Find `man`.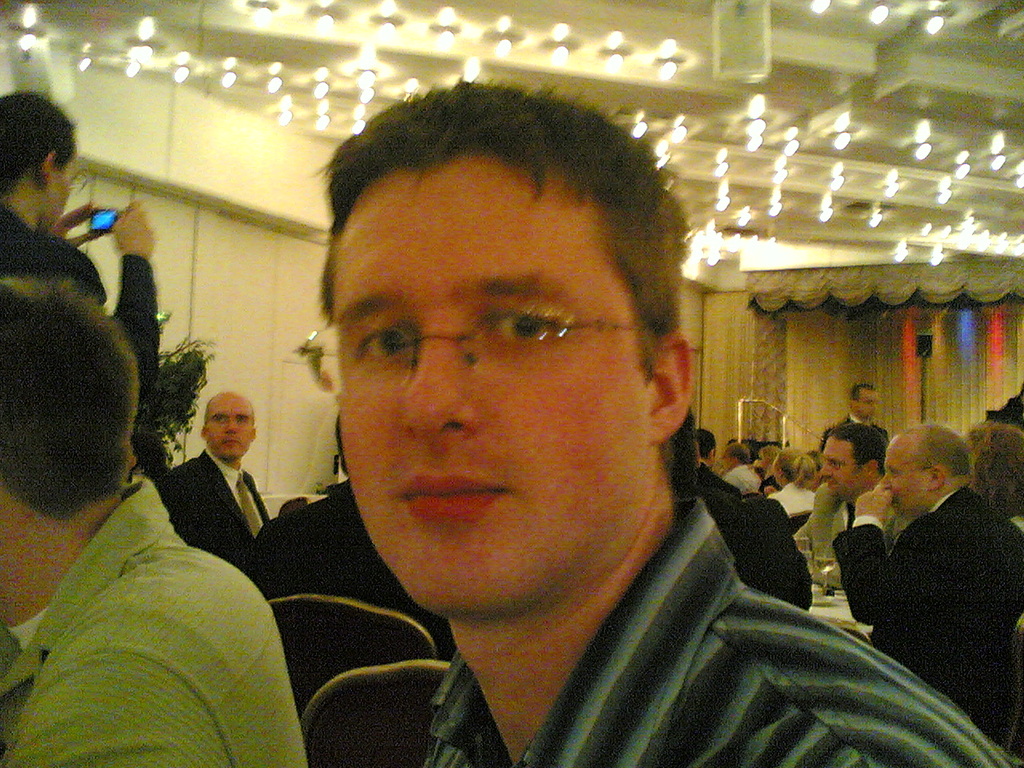
region(787, 417, 914, 591).
